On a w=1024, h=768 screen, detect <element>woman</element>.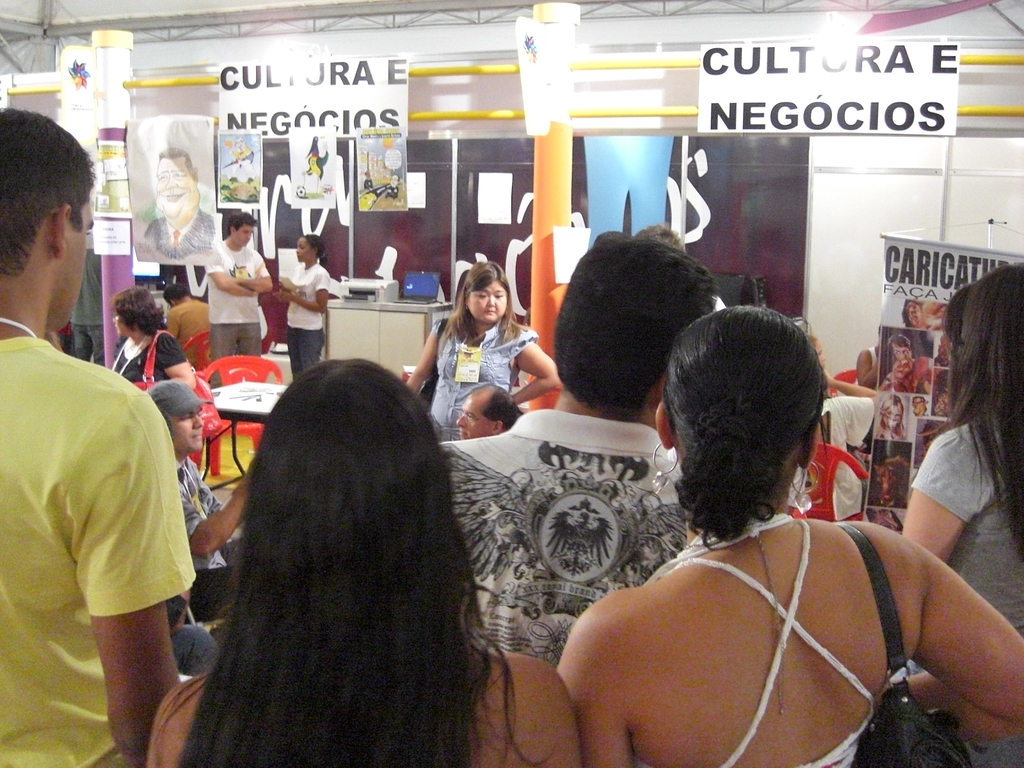
region(108, 282, 194, 396).
